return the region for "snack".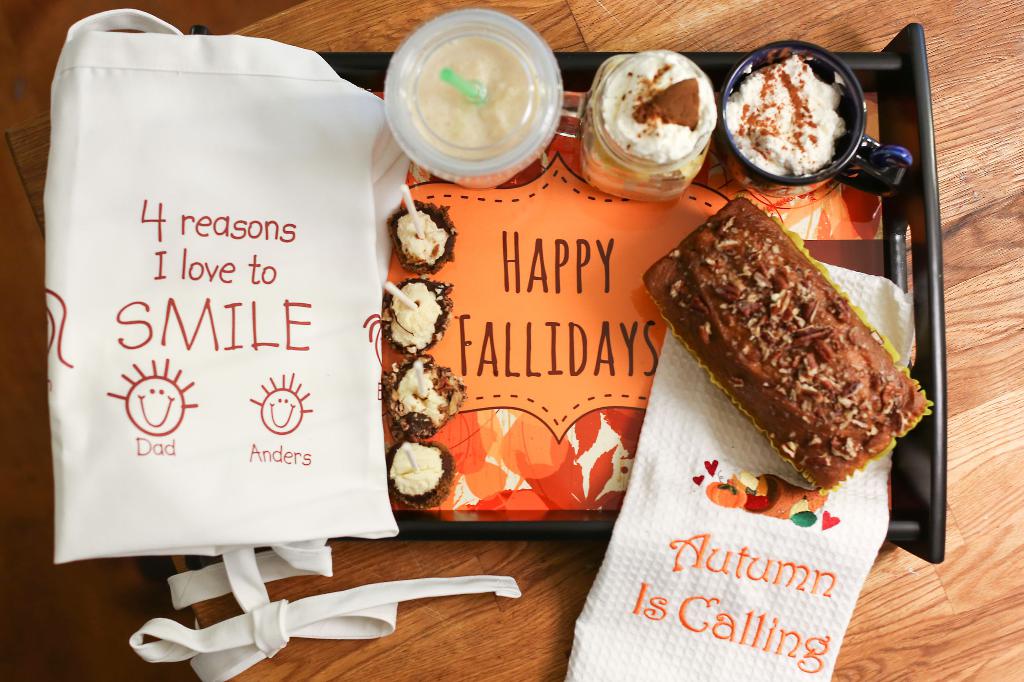
383 431 465 514.
